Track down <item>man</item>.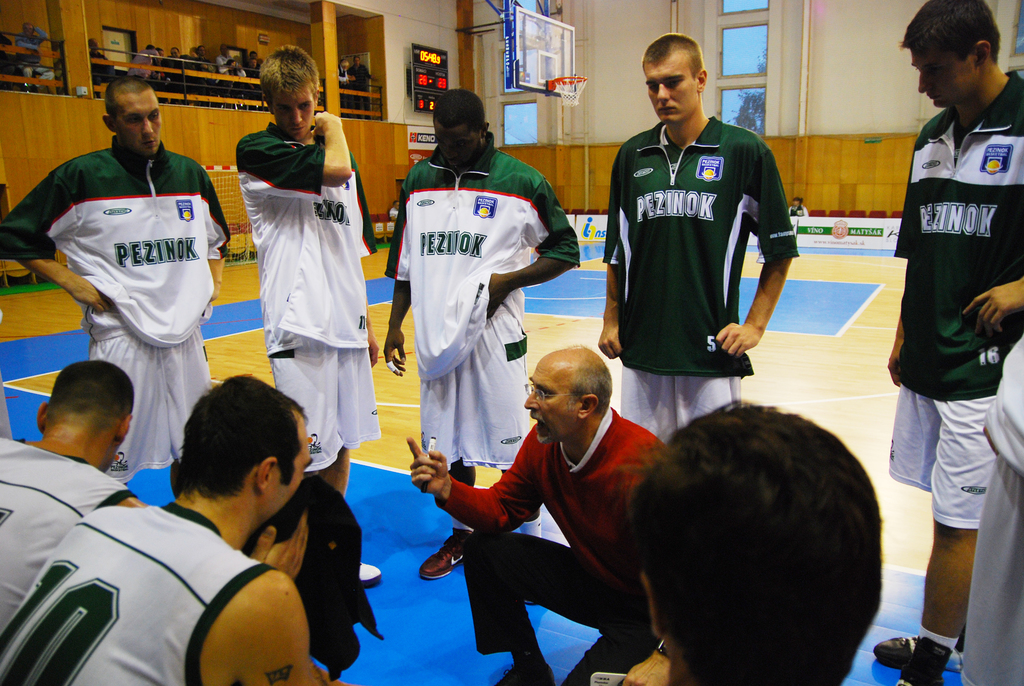
Tracked to <box>0,71,232,490</box>.
